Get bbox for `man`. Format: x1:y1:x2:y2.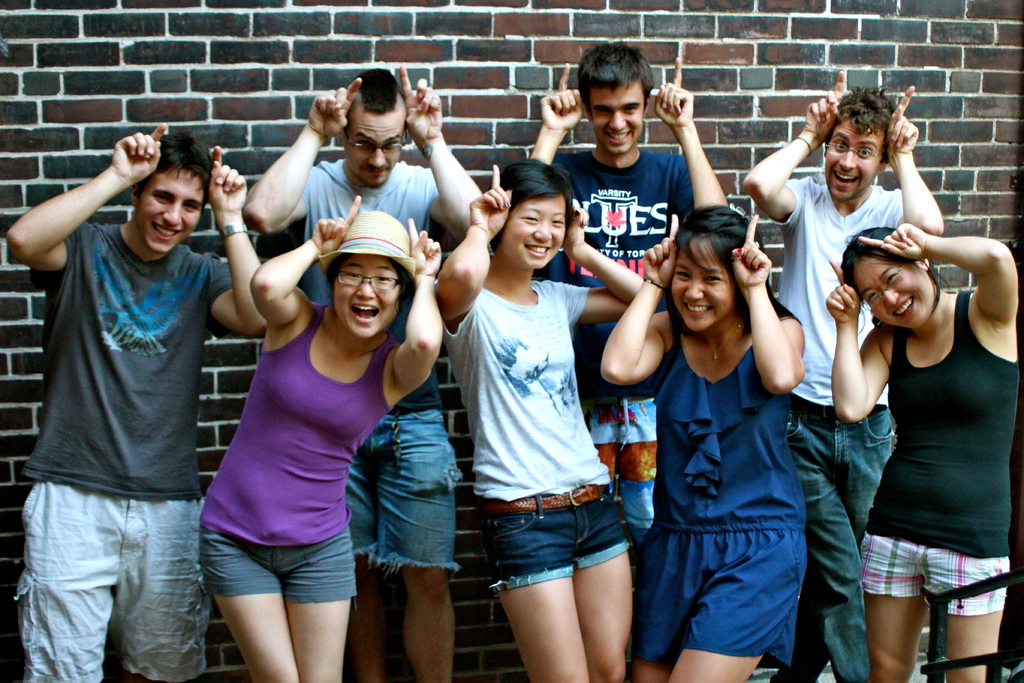
530:42:724:578.
